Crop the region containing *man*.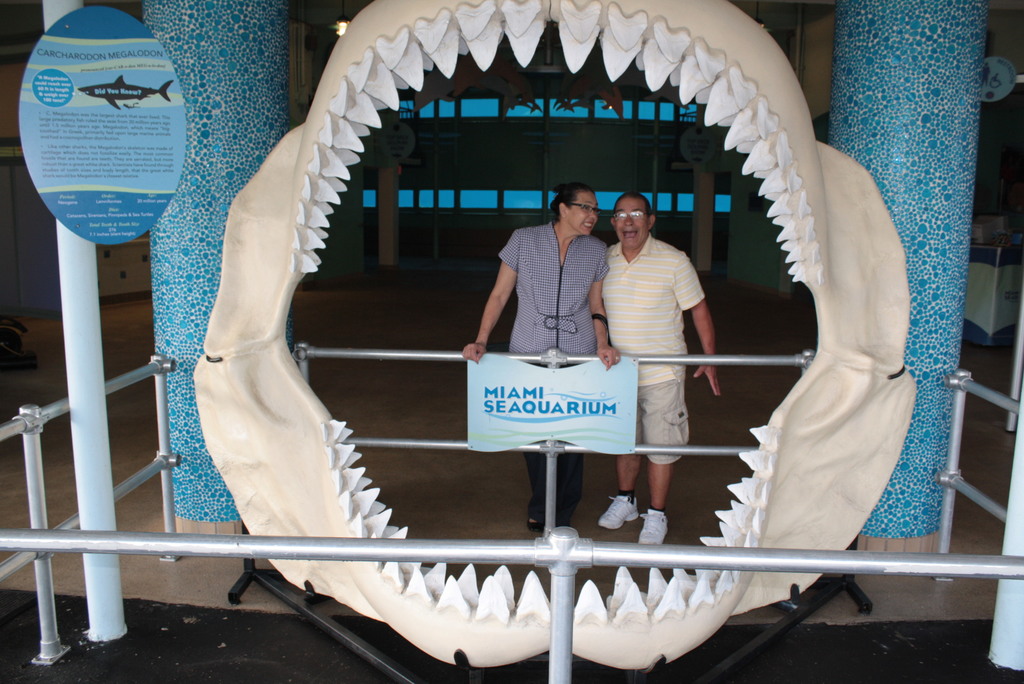
Crop region: {"x1": 593, "y1": 193, "x2": 721, "y2": 546}.
